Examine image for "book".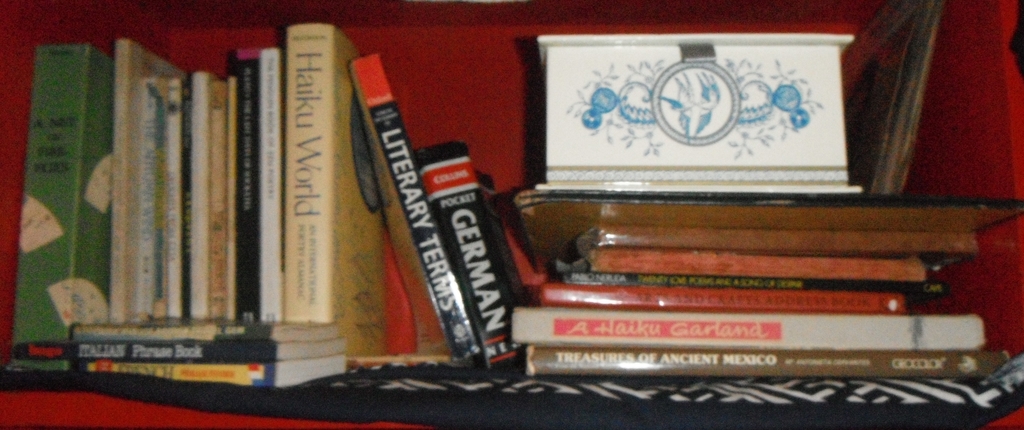
Examination result: {"left": 334, "top": 48, "right": 484, "bottom": 372}.
